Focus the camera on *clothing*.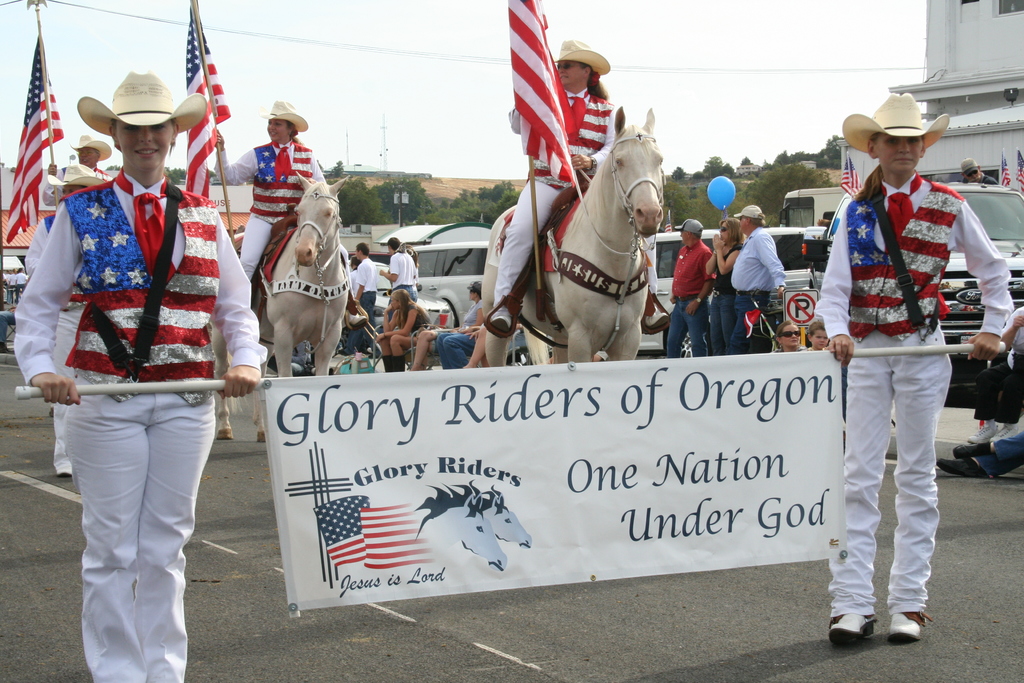
Focus region: (822,179,1011,611).
